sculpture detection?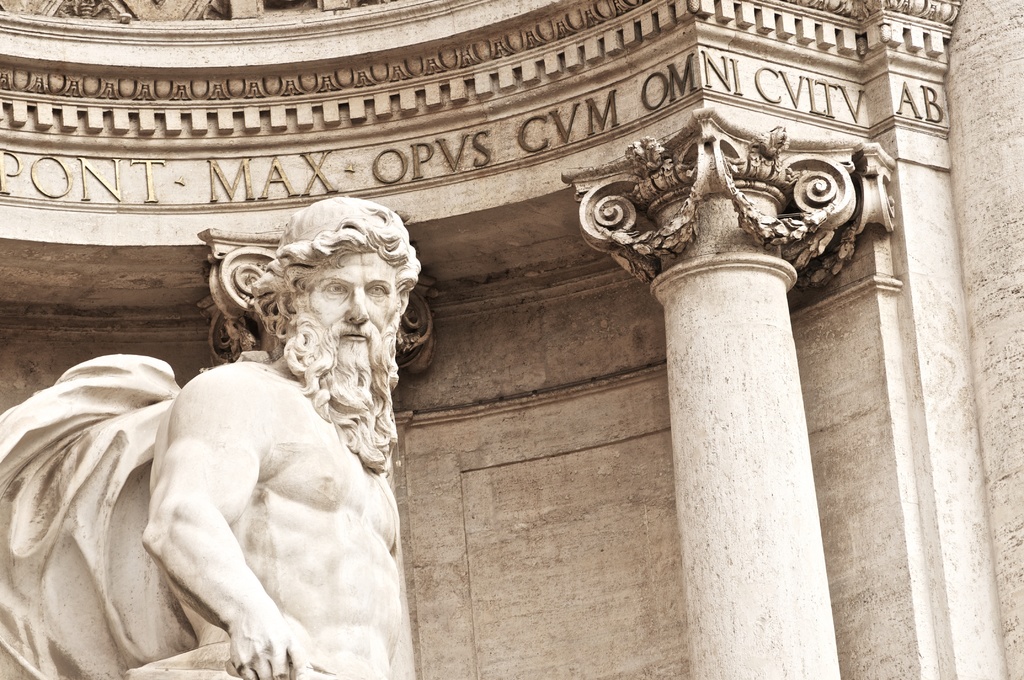
box(0, 198, 427, 679)
